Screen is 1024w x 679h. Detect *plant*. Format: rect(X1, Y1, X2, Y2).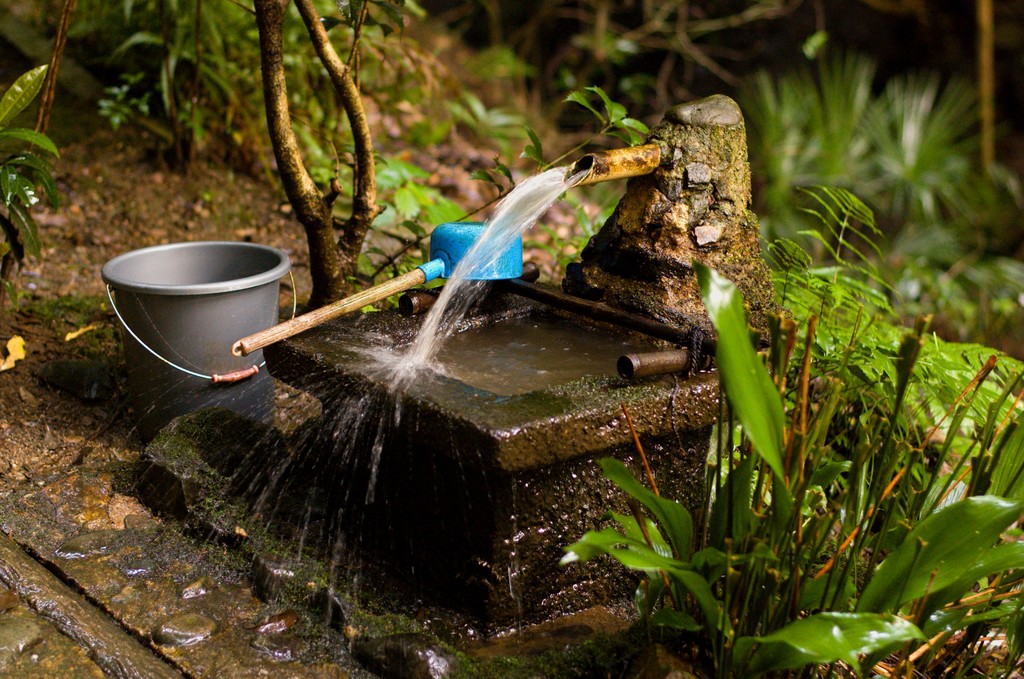
rect(573, 262, 1023, 678).
